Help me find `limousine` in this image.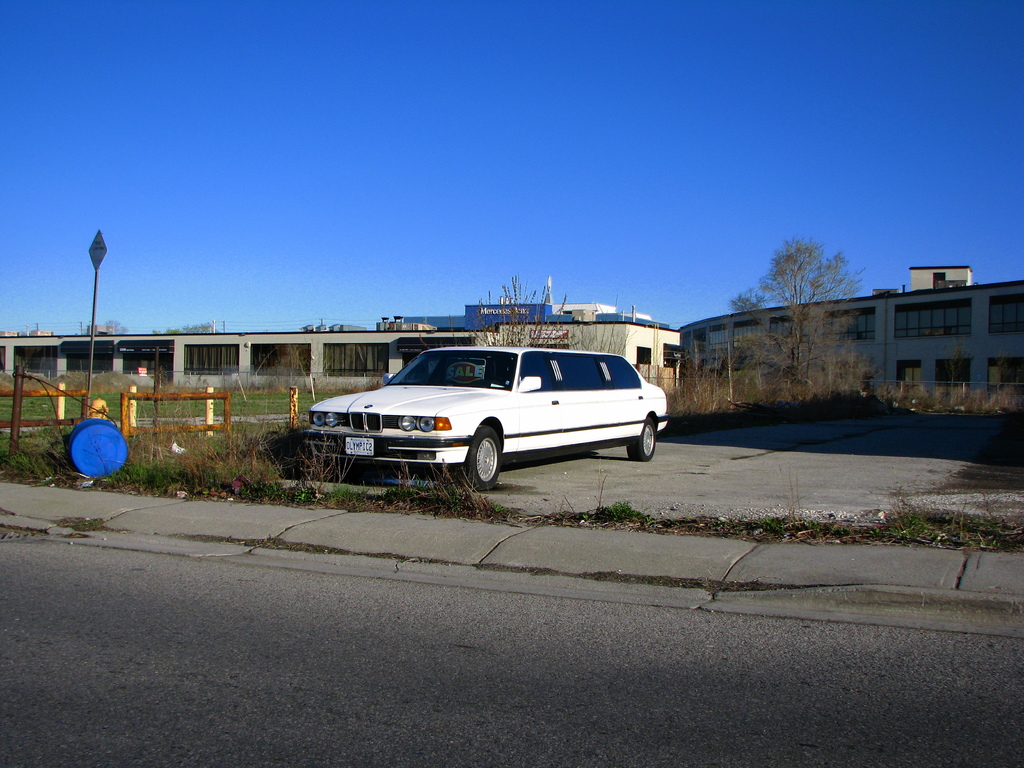
Found it: 297,351,665,490.
